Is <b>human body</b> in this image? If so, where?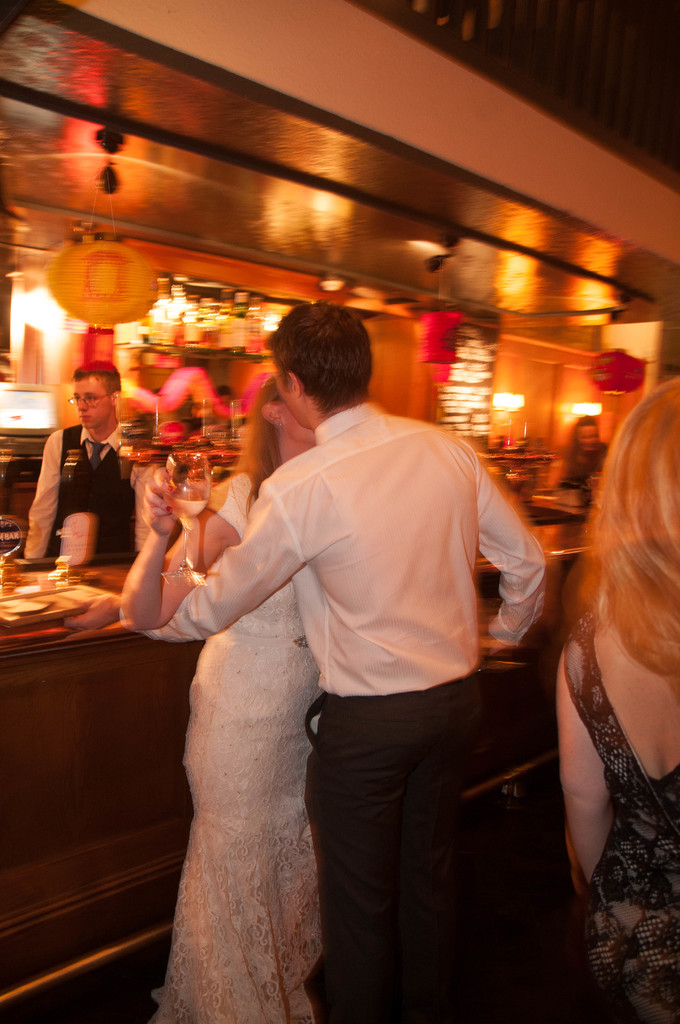
Yes, at rect(559, 442, 610, 491).
